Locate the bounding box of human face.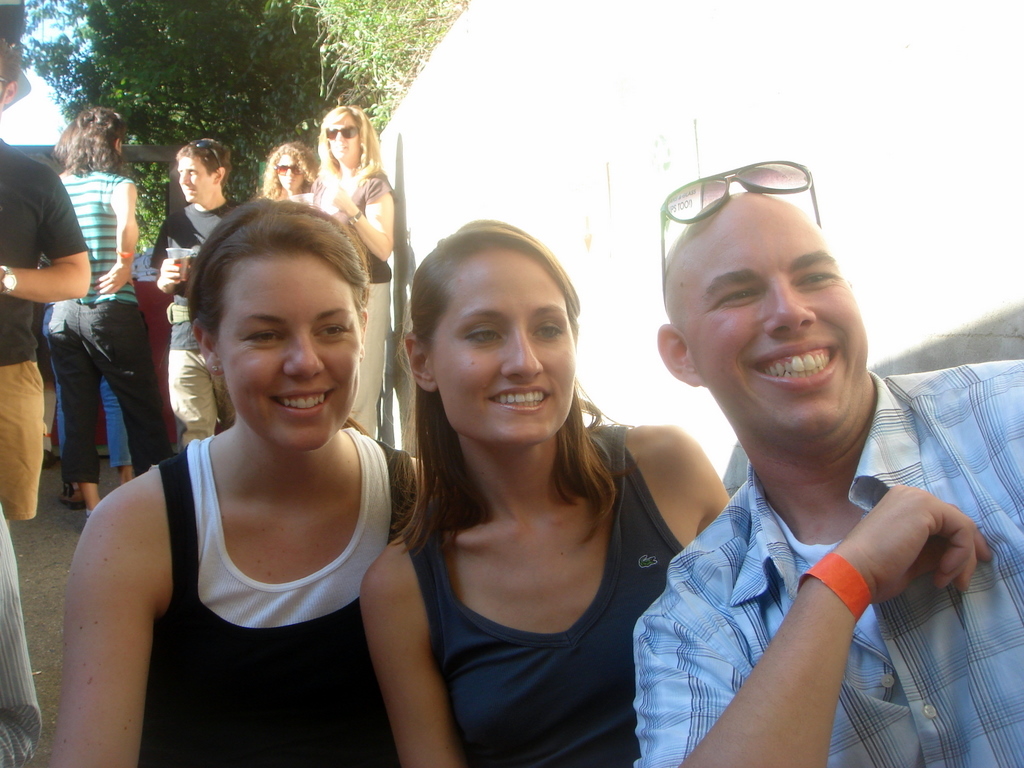
Bounding box: detection(689, 214, 867, 440).
